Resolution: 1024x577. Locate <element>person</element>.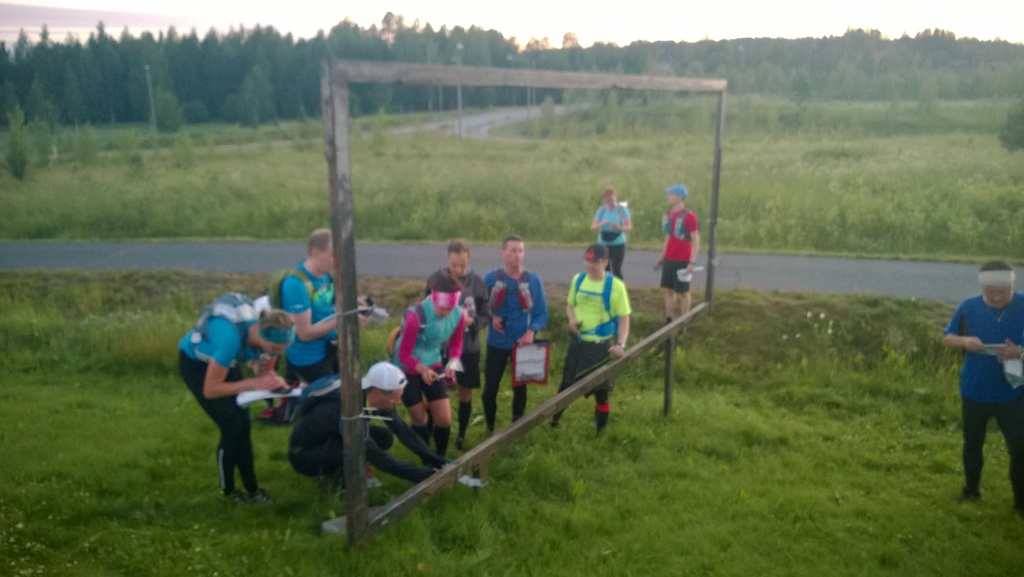
<bbox>284, 358, 451, 506</bbox>.
